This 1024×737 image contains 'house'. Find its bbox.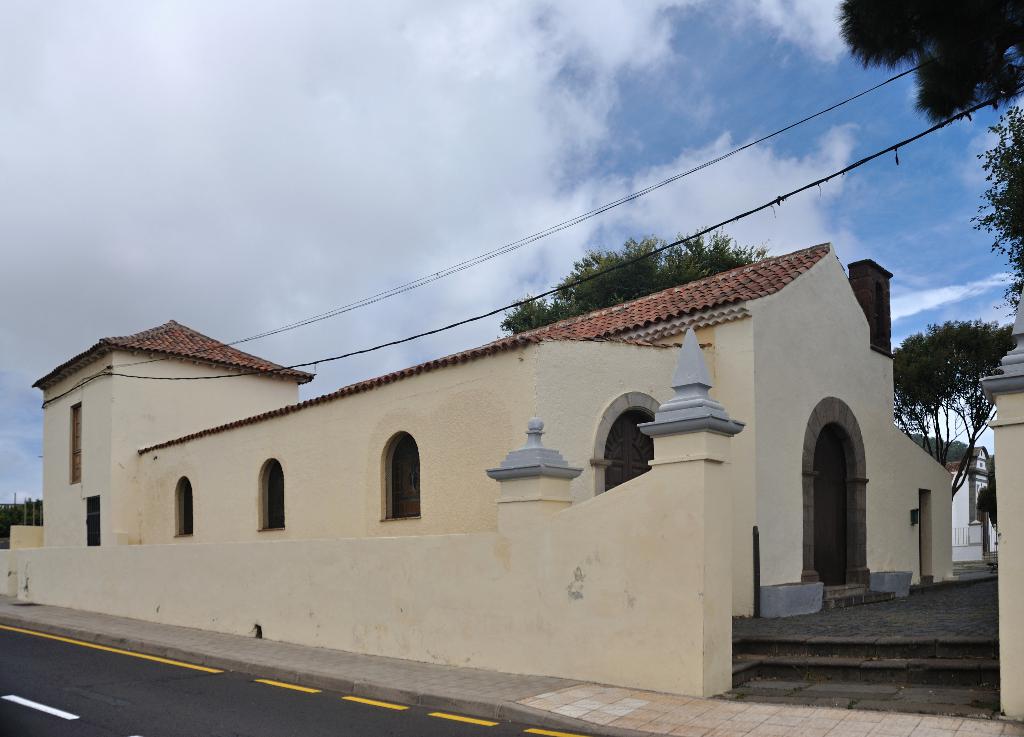
{"x1": 34, "y1": 198, "x2": 936, "y2": 708}.
